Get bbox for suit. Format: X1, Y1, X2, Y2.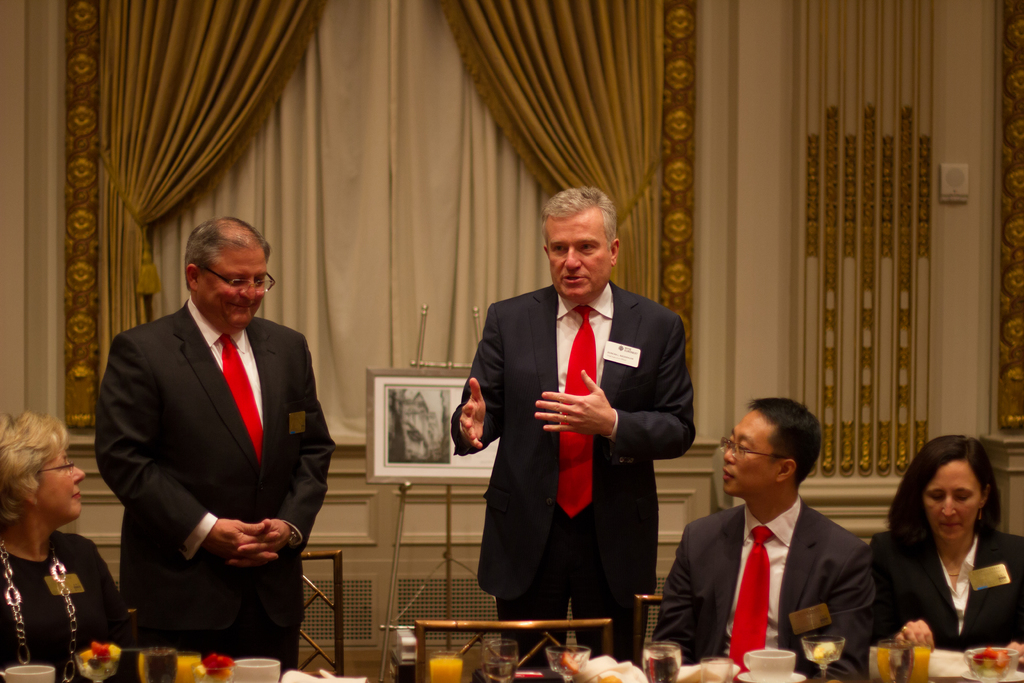
452, 280, 698, 663.
